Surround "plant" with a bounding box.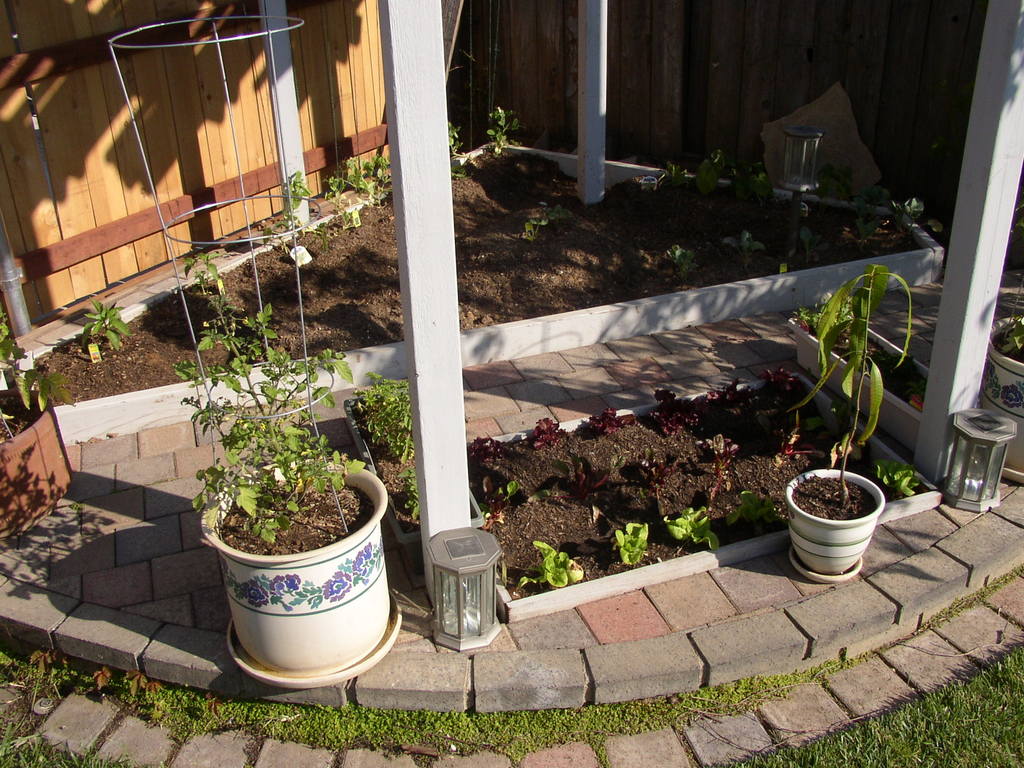
[left=459, top=440, right=508, bottom=459].
